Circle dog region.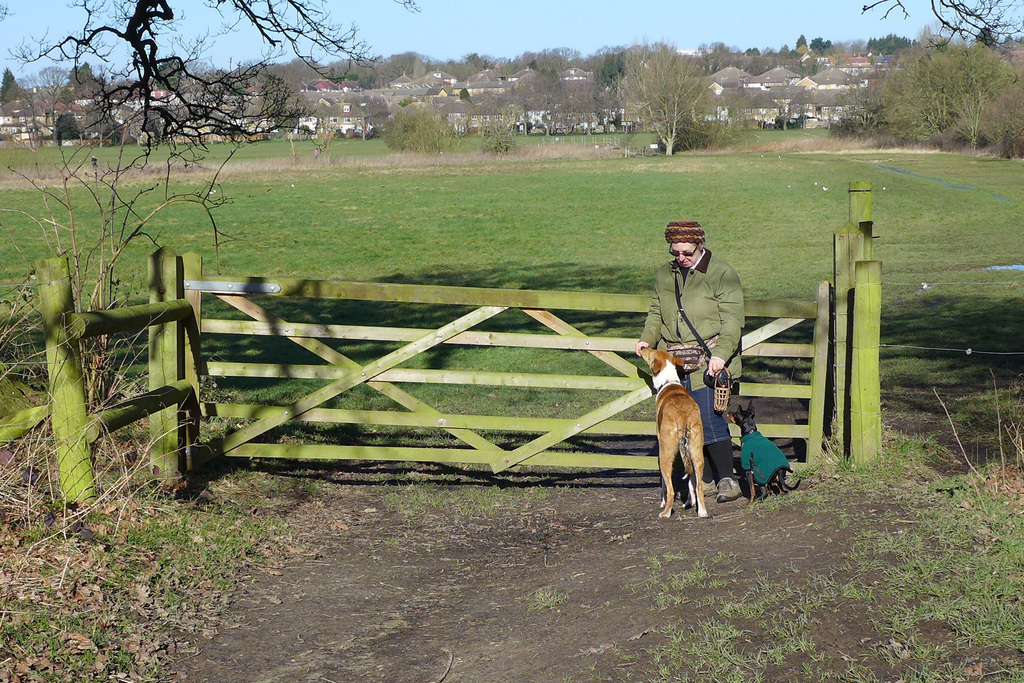
Region: {"left": 726, "top": 401, "right": 803, "bottom": 501}.
